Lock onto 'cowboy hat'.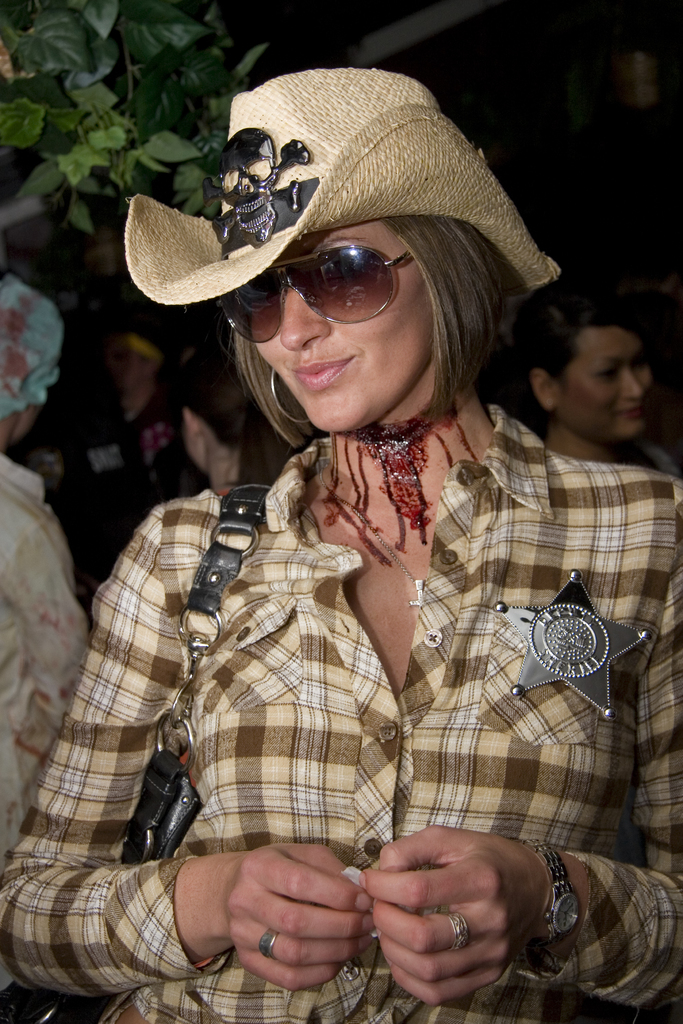
Locked: locate(108, 51, 568, 264).
